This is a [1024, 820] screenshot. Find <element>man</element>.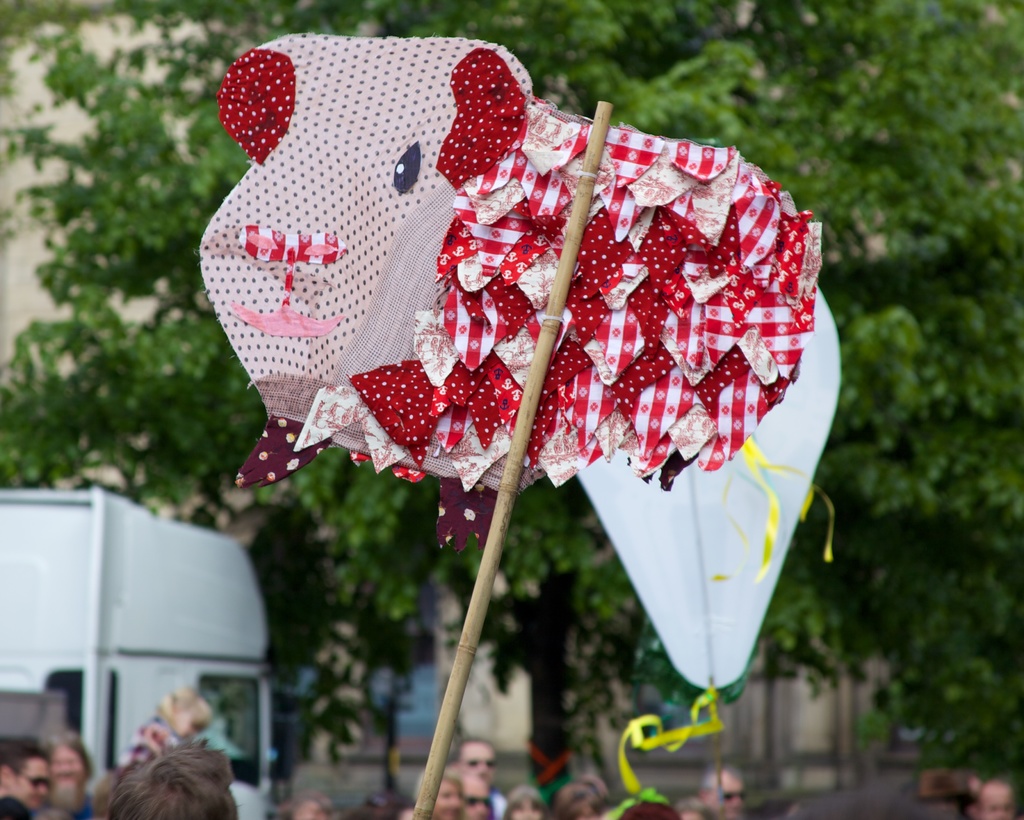
Bounding box: select_region(448, 736, 506, 817).
